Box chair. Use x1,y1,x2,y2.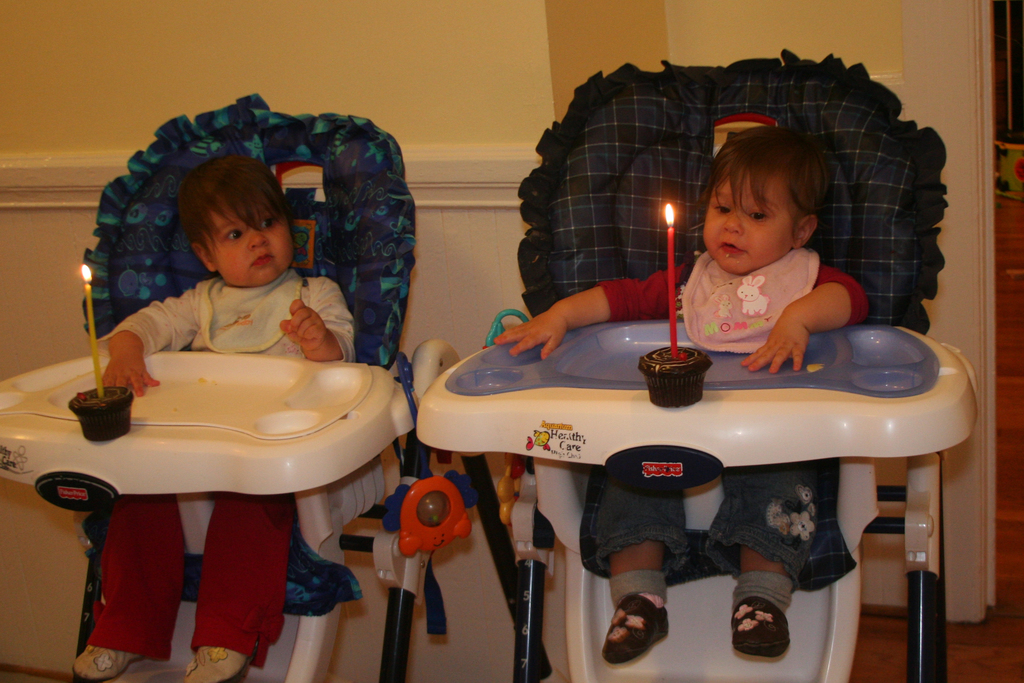
0,93,426,679.
